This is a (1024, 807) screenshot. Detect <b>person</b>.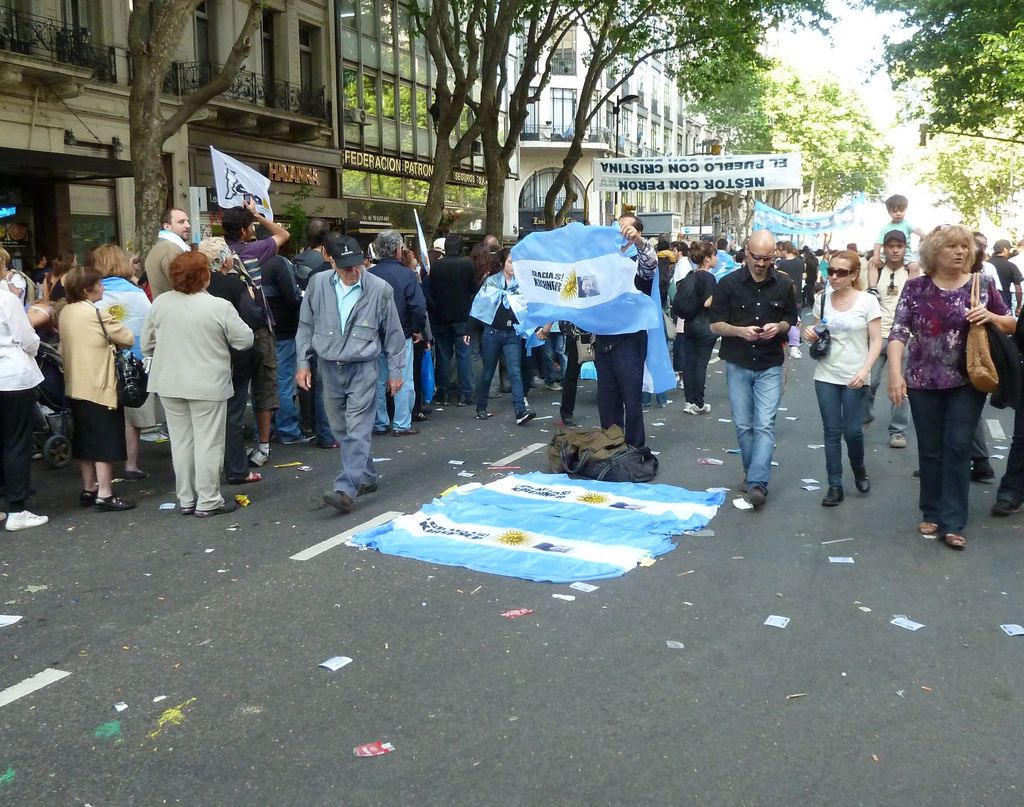
detection(689, 230, 796, 509).
